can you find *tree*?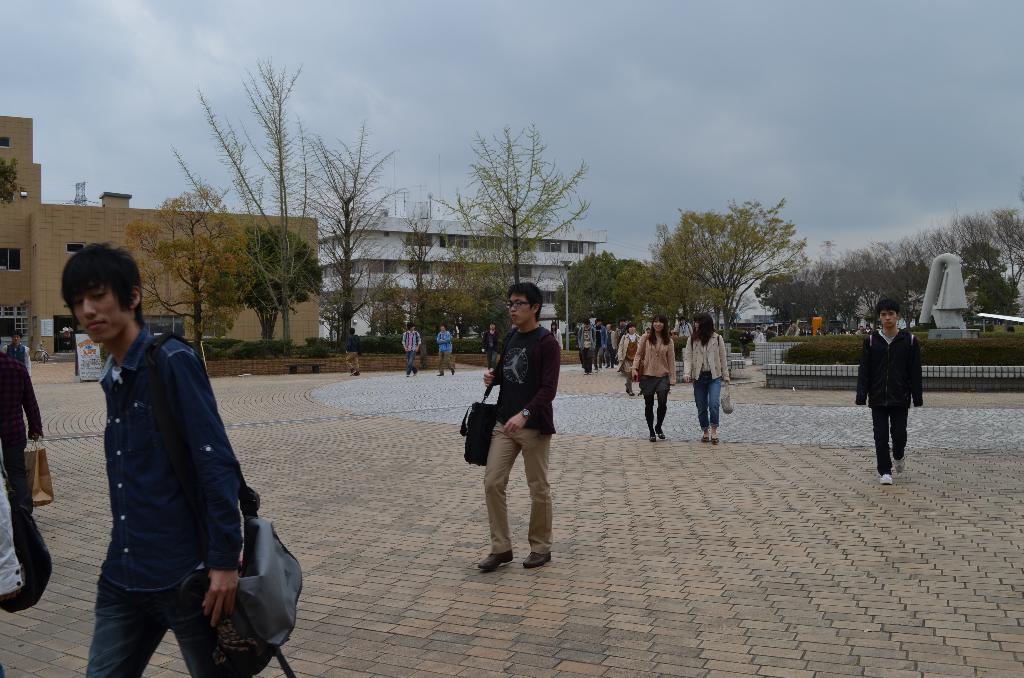
Yes, bounding box: <region>374, 256, 516, 341</region>.
